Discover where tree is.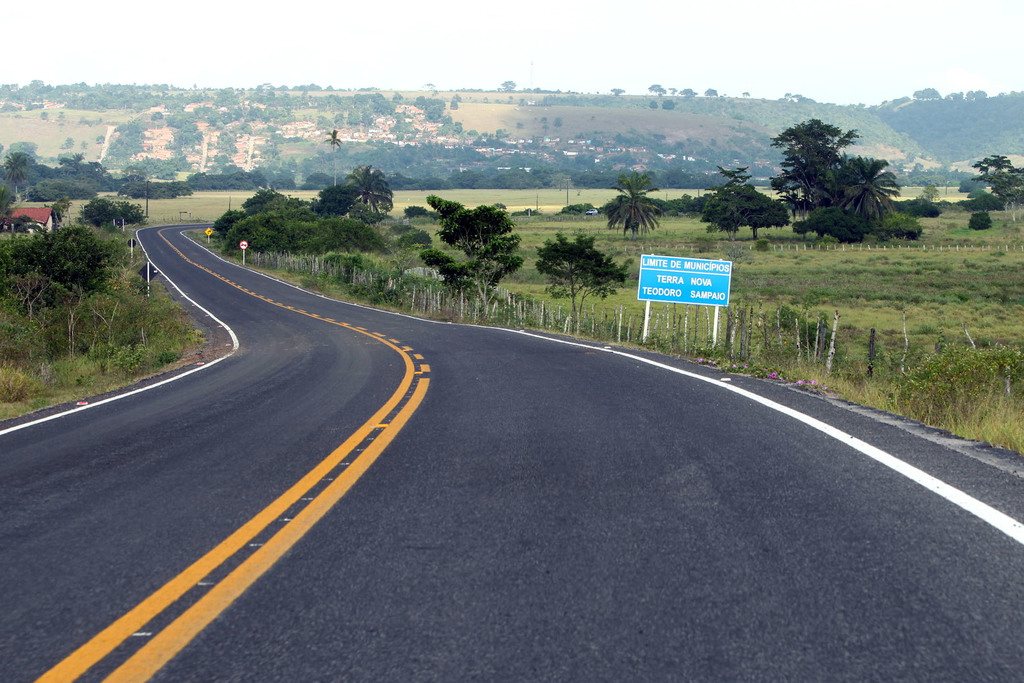
Discovered at detection(376, 219, 439, 259).
